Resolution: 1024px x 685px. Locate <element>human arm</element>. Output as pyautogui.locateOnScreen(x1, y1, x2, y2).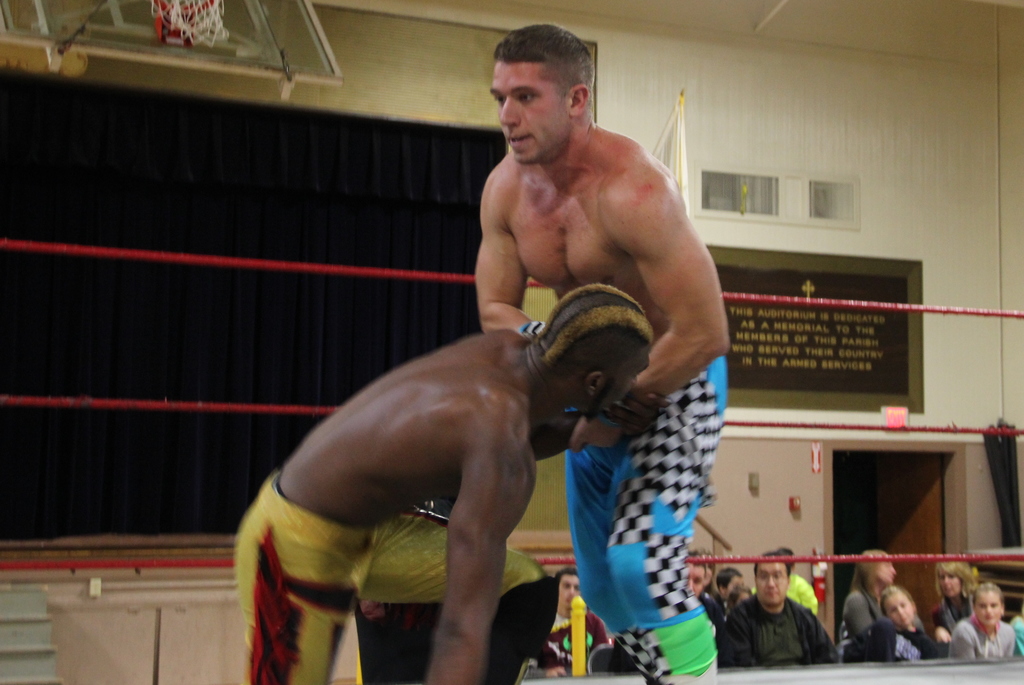
pyautogui.locateOnScreen(531, 390, 675, 463).
